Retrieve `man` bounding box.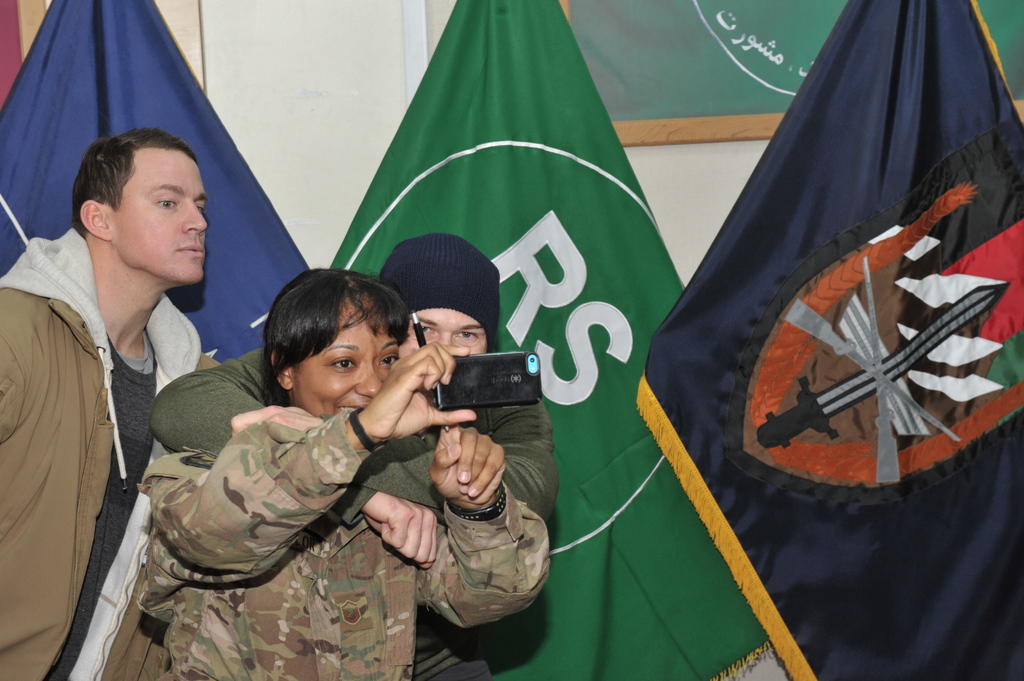
Bounding box: box=[0, 125, 227, 680].
